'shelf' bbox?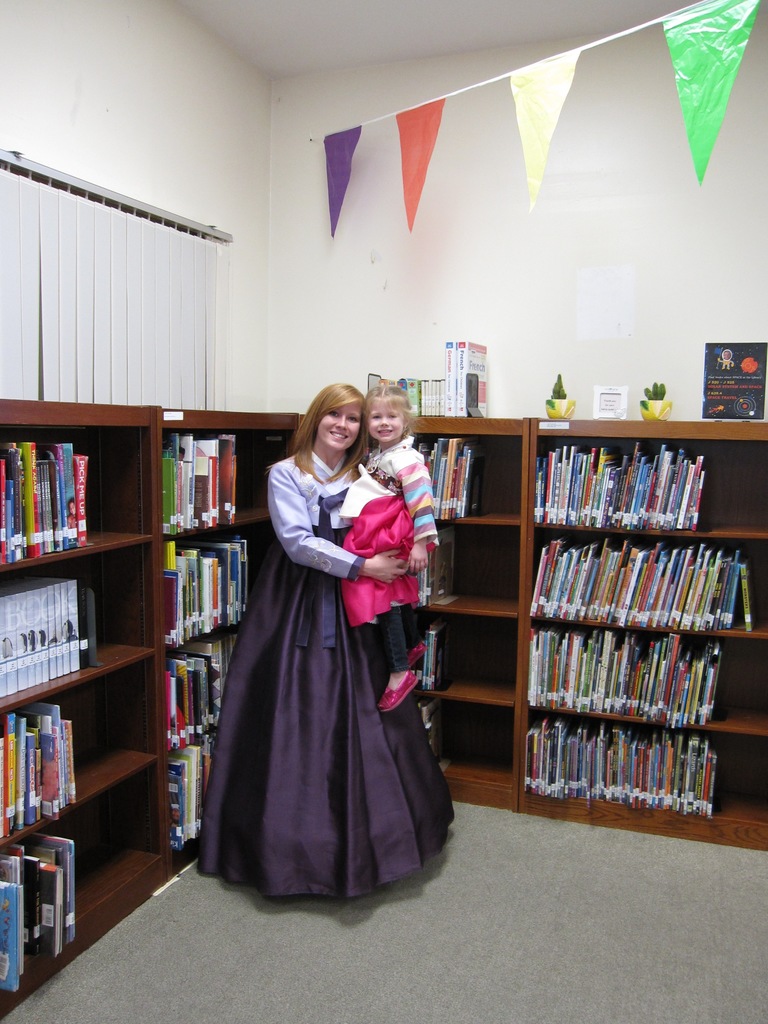
0:764:176:1023
